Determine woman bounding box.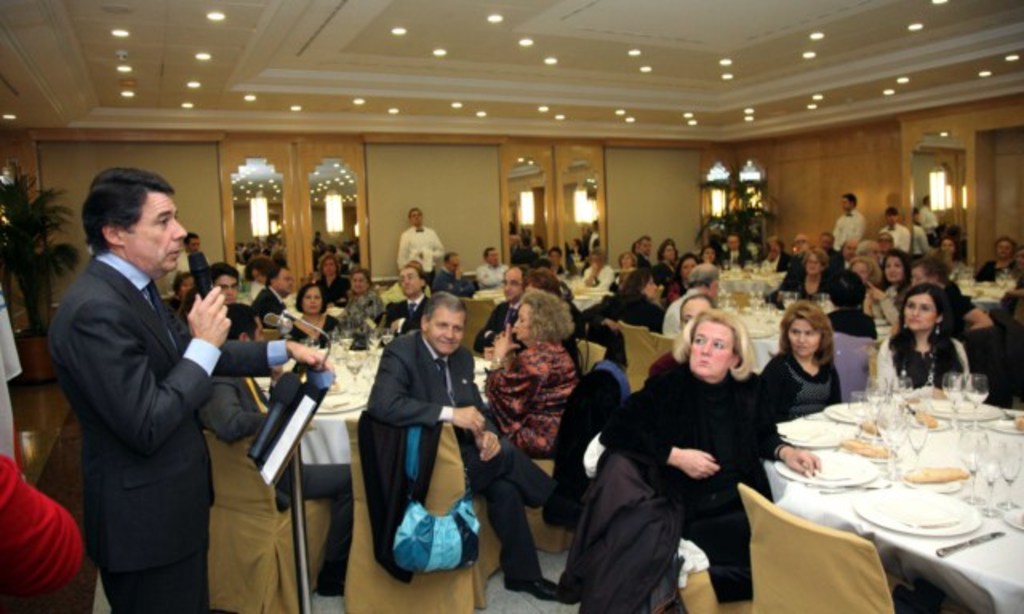
Determined: {"x1": 762, "y1": 299, "x2": 842, "y2": 421}.
